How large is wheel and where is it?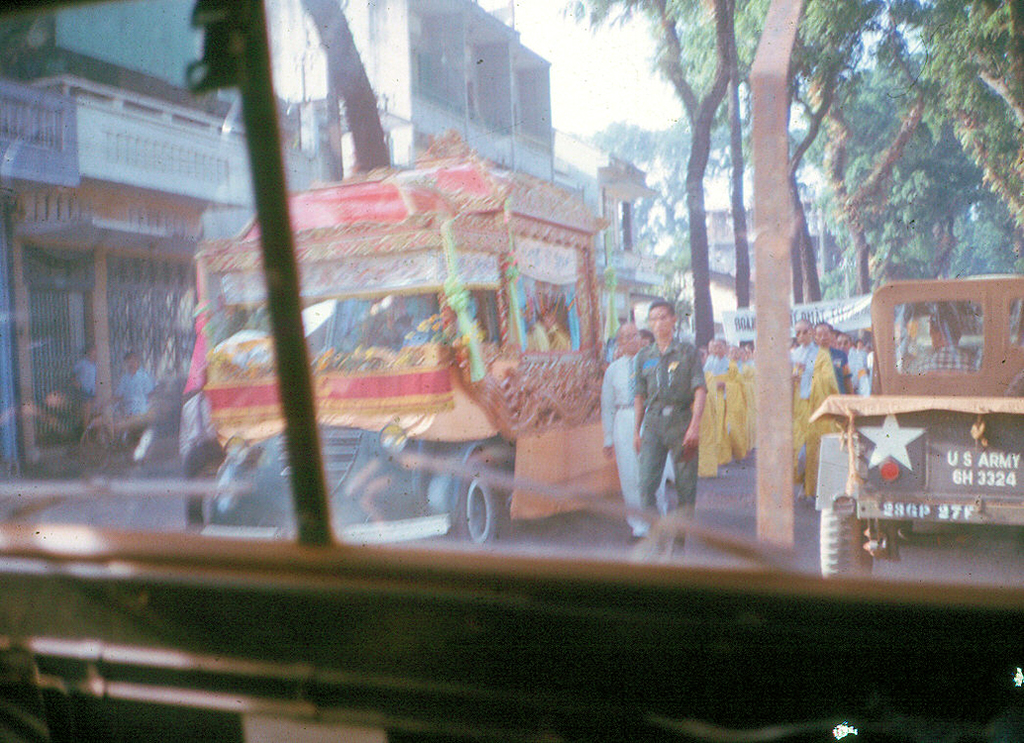
Bounding box: l=449, t=461, r=505, b=552.
